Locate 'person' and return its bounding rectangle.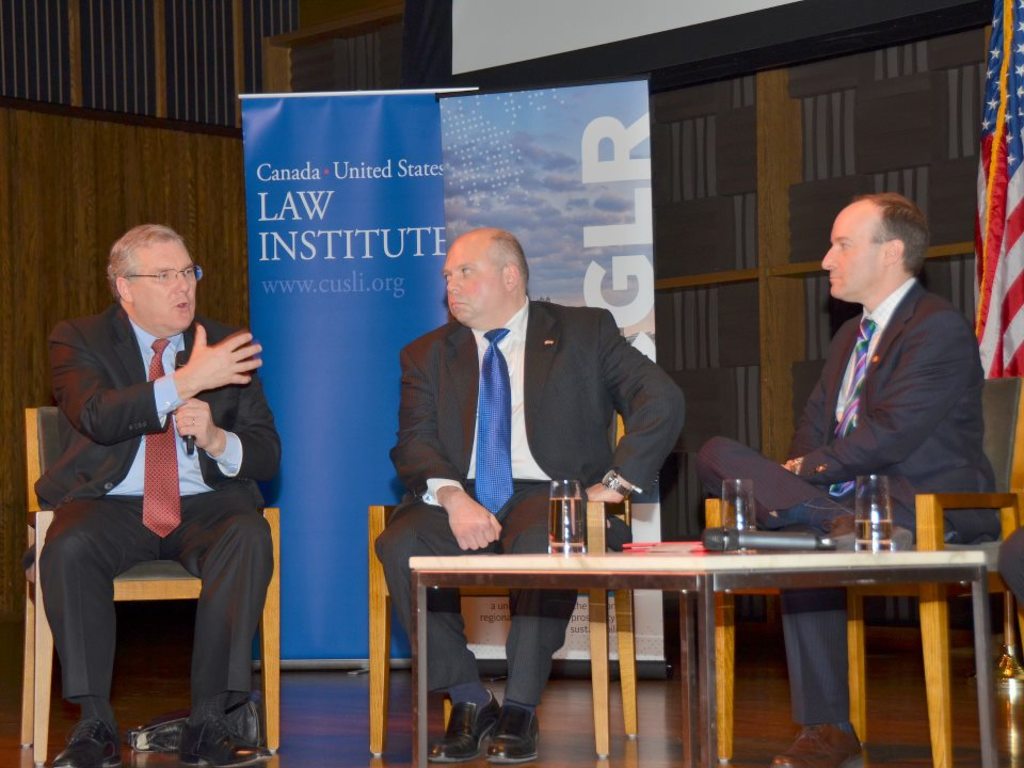
52:224:282:767.
